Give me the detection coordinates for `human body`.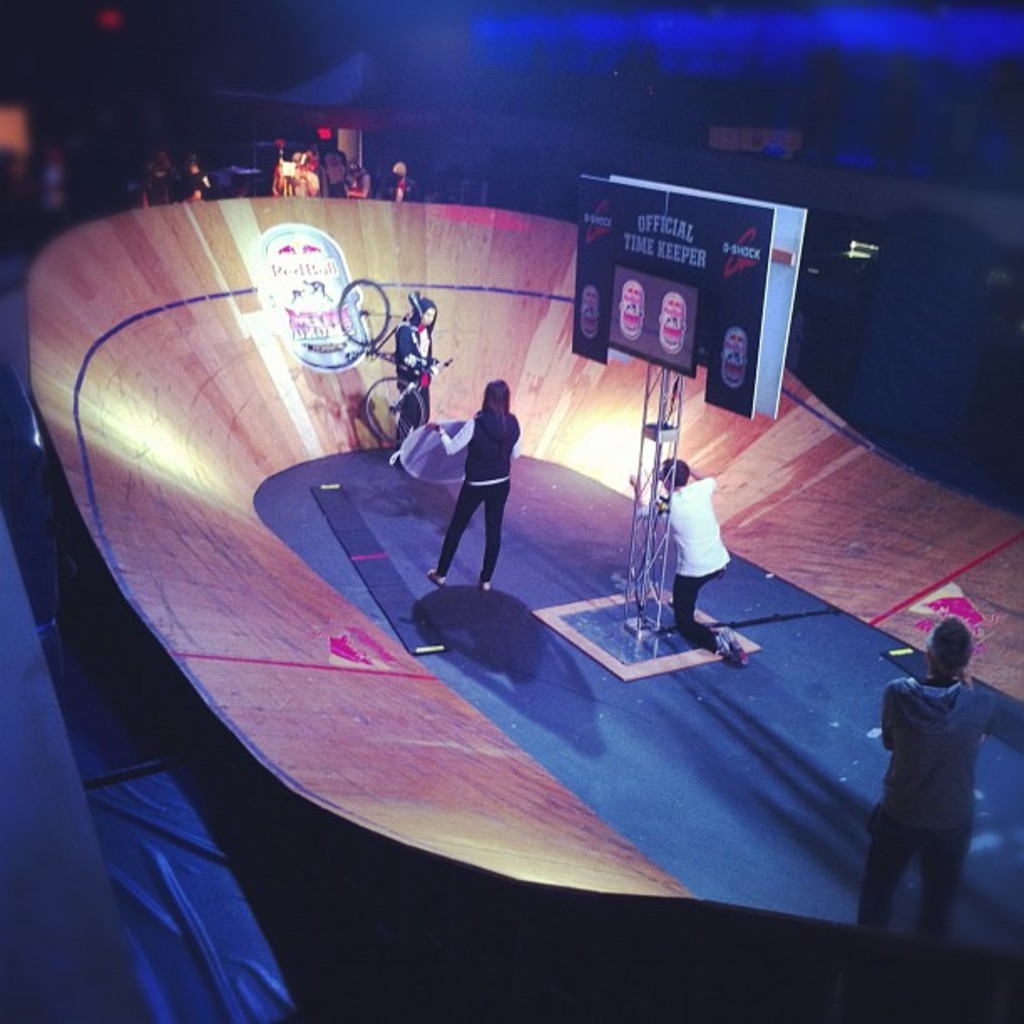
x1=875, y1=601, x2=1004, y2=934.
